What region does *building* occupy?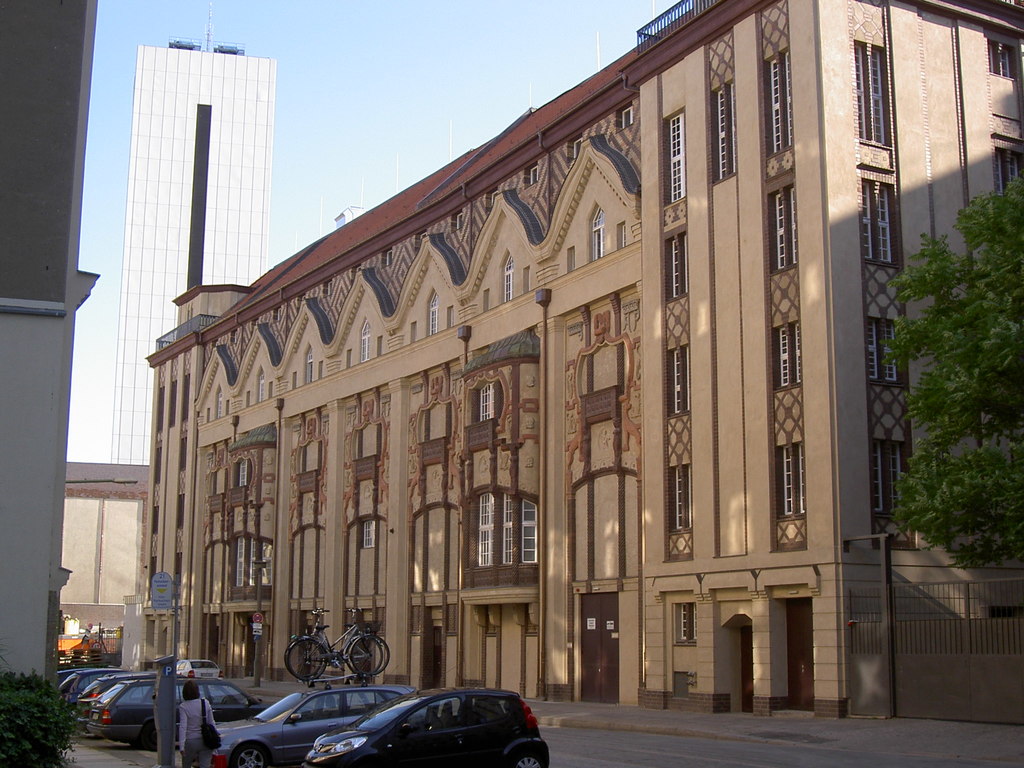
rect(109, 44, 275, 463).
